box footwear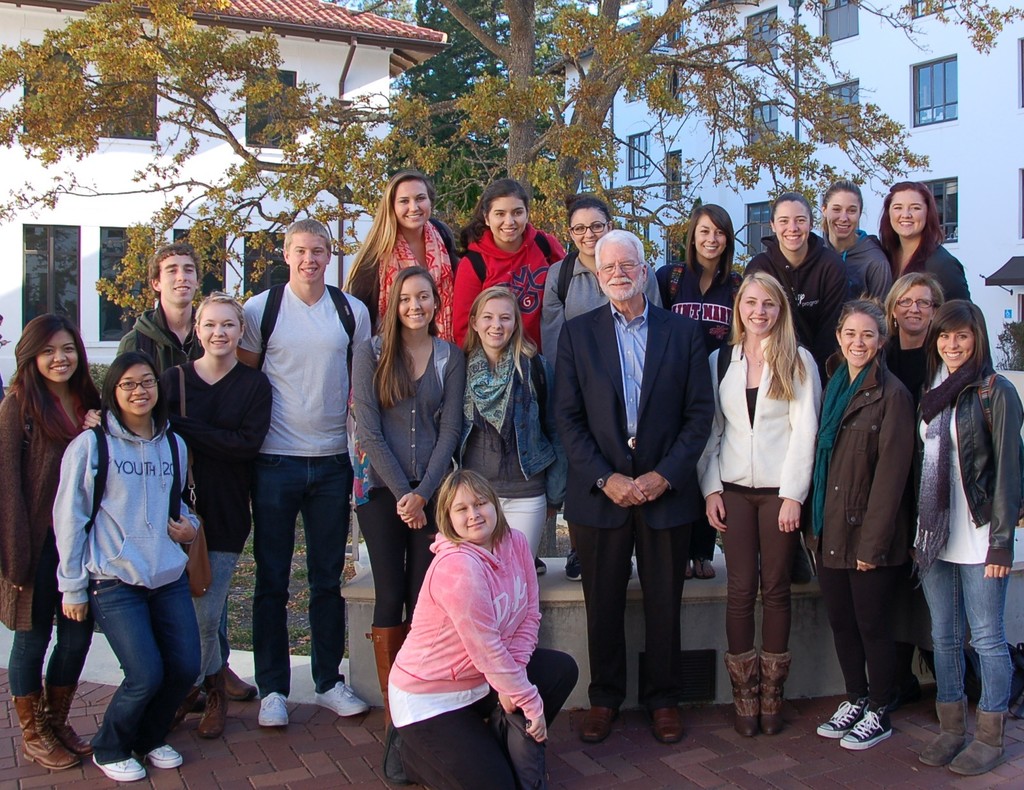
select_region(916, 701, 970, 766)
